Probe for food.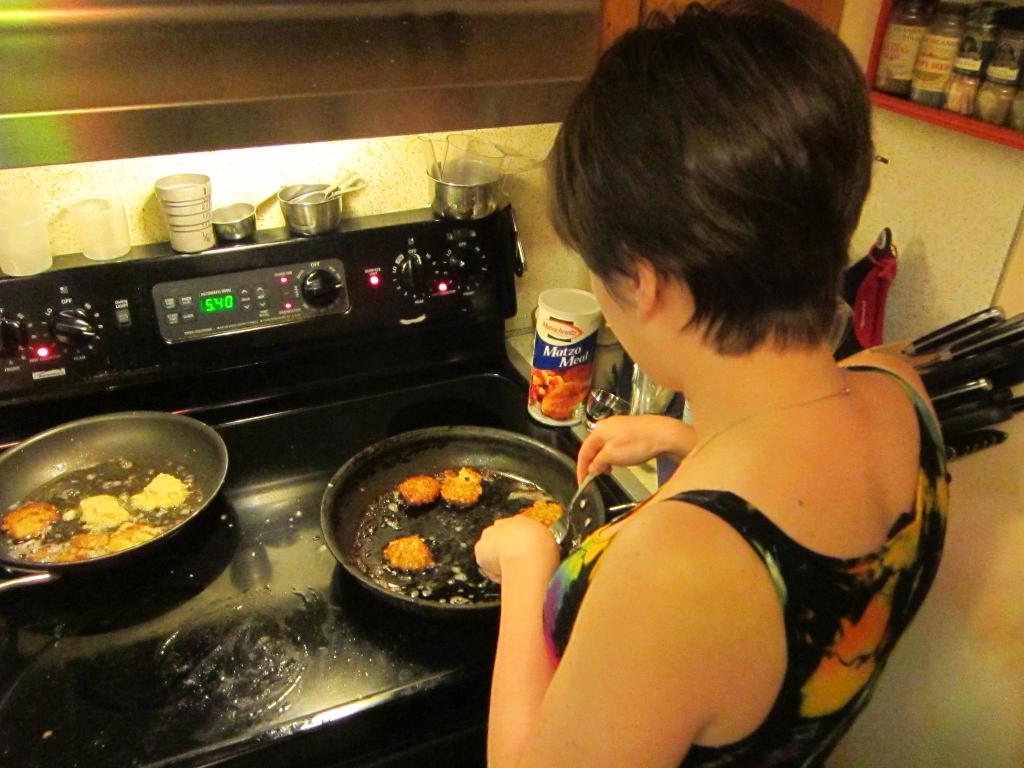
Probe result: x1=82 y1=495 x2=124 y2=531.
